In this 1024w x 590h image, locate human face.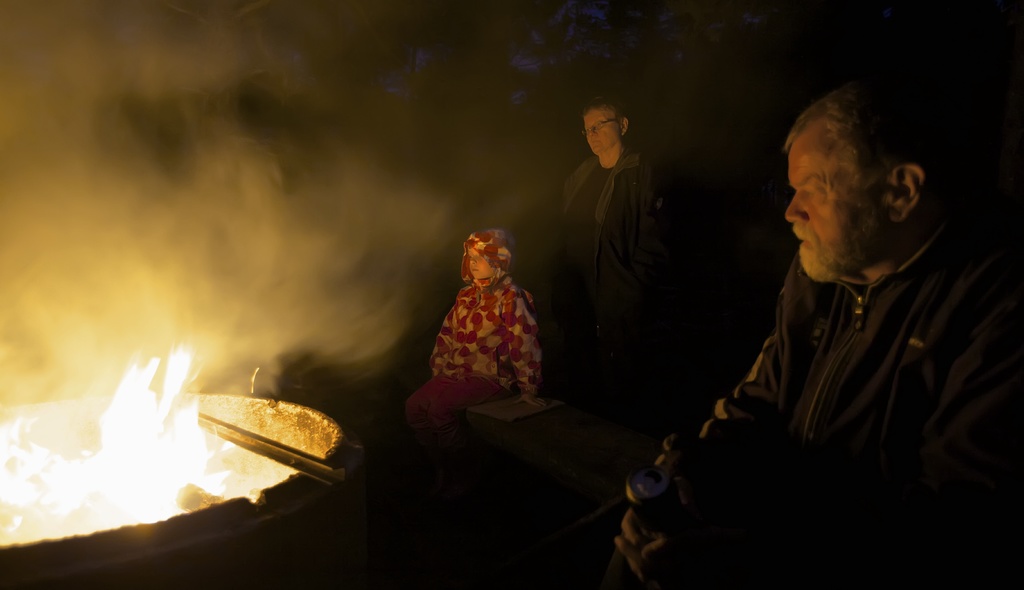
Bounding box: x1=465, y1=245, x2=499, y2=286.
